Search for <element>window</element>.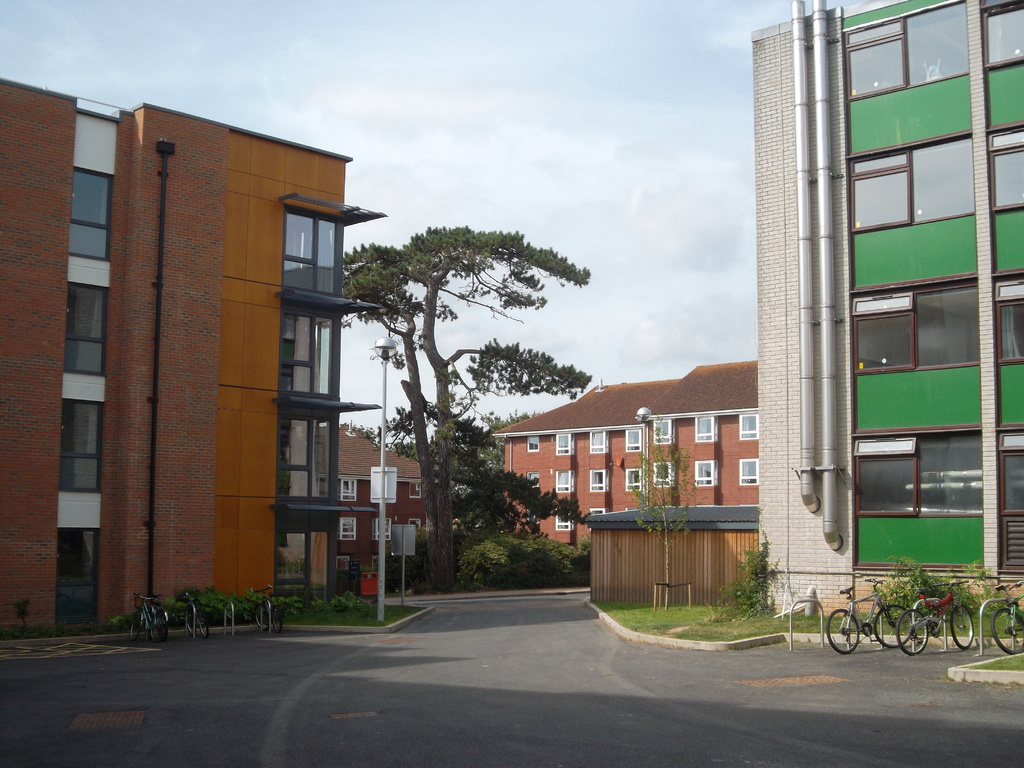
Found at {"x1": 253, "y1": 145, "x2": 348, "y2": 522}.
